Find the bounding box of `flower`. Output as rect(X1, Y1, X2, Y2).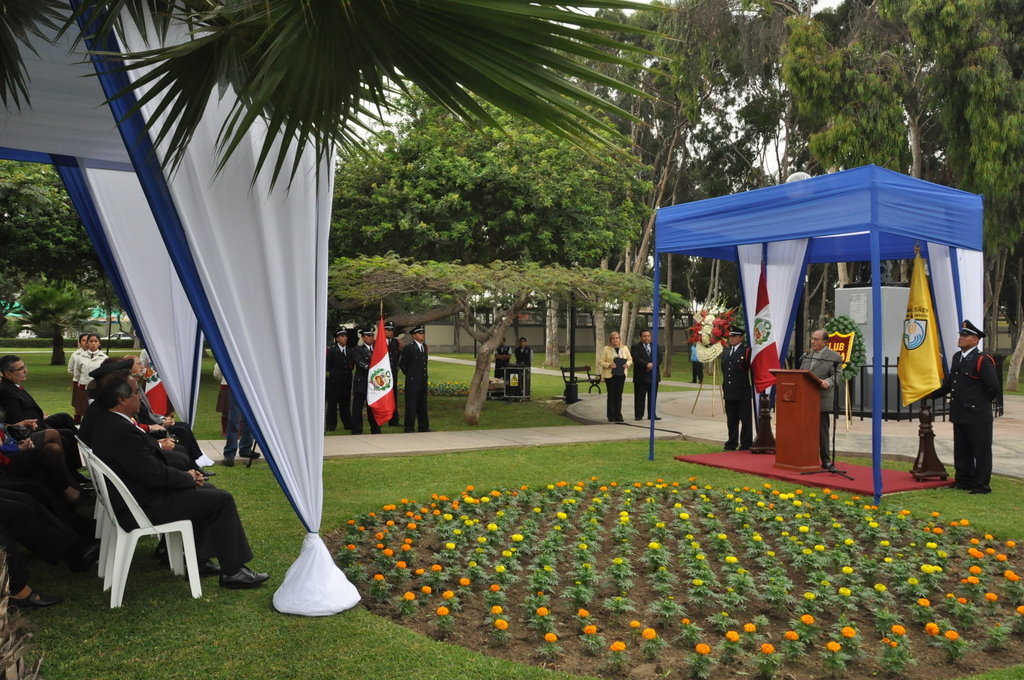
rect(764, 549, 774, 560).
